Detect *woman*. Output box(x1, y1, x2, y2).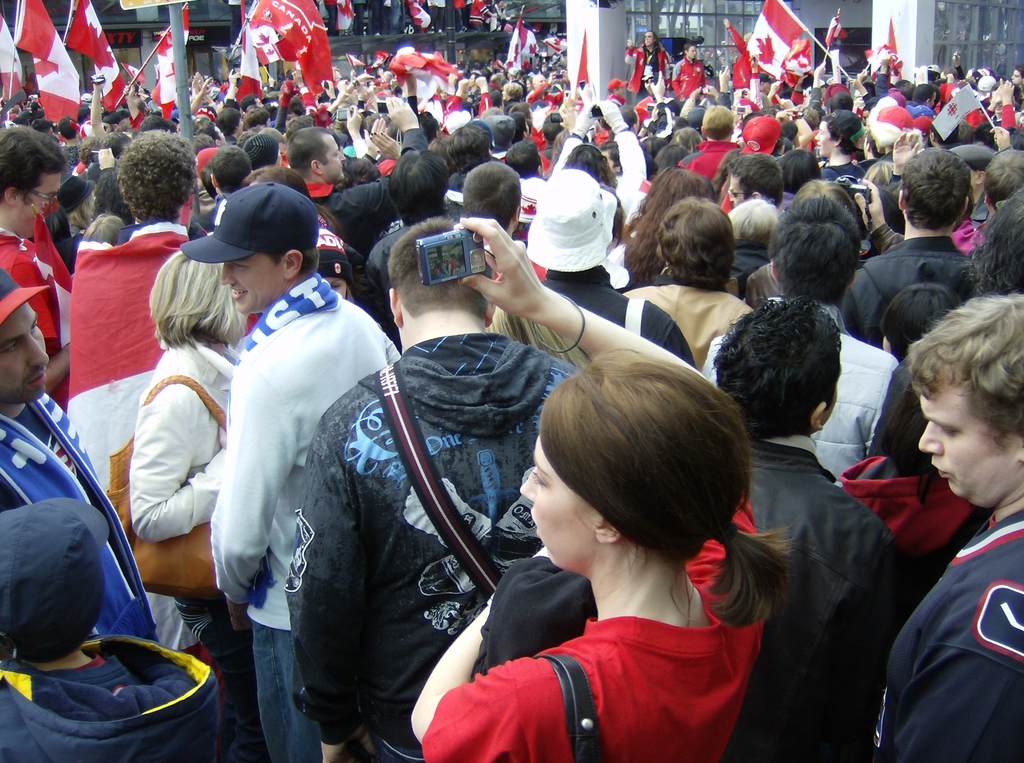
box(610, 166, 718, 281).
